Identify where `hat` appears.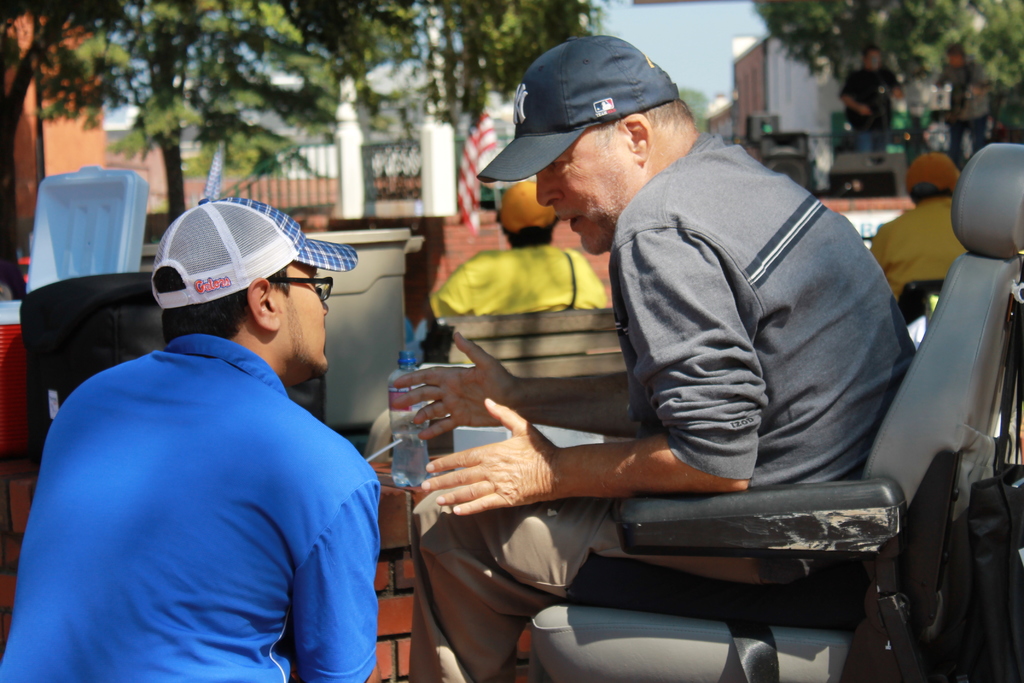
Appears at l=500, t=178, r=556, b=236.
